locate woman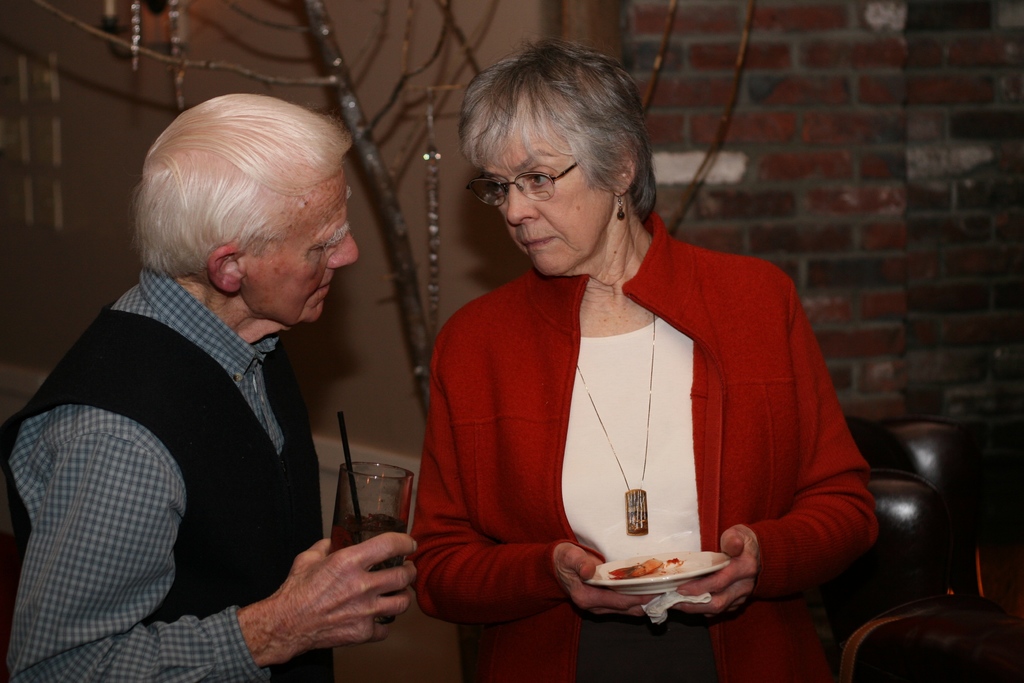
detection(406, 28, 881, 682)
